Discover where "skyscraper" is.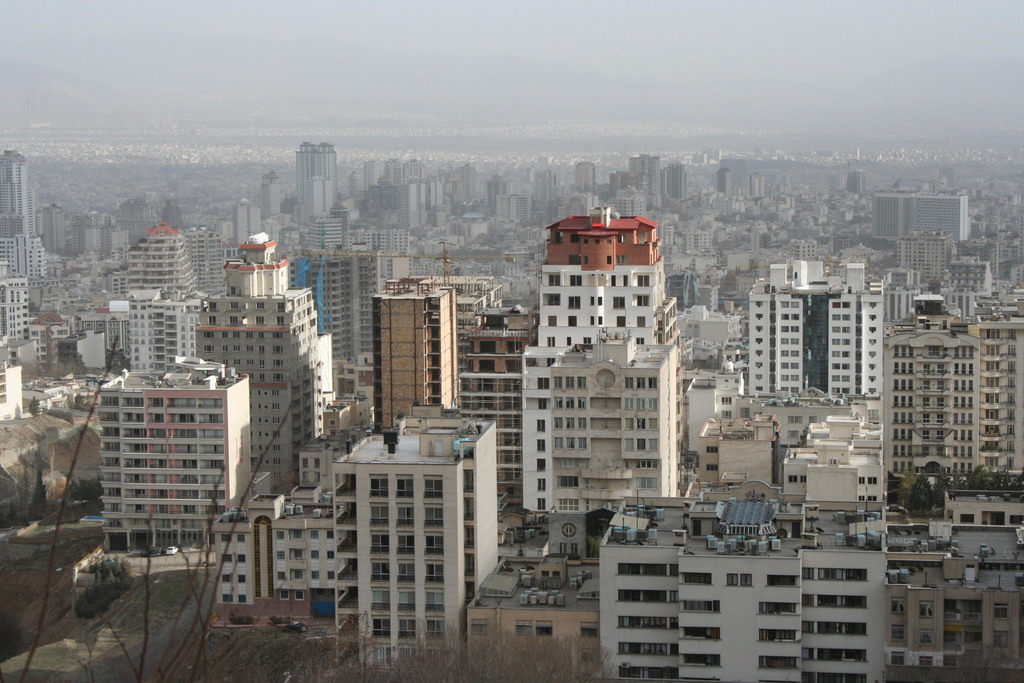
Discovered at {"left": 106, "top": 356, "right": 243, "bottom": 550}.
